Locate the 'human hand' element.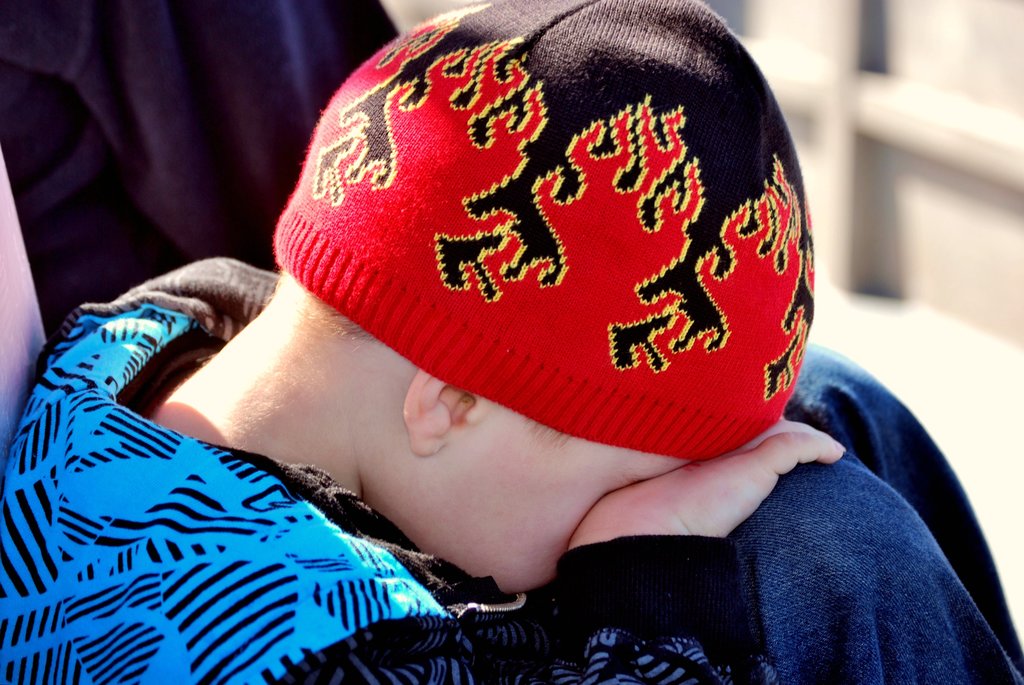
Element bbox: x1=567, y1=418, x2=849, y2=544.
